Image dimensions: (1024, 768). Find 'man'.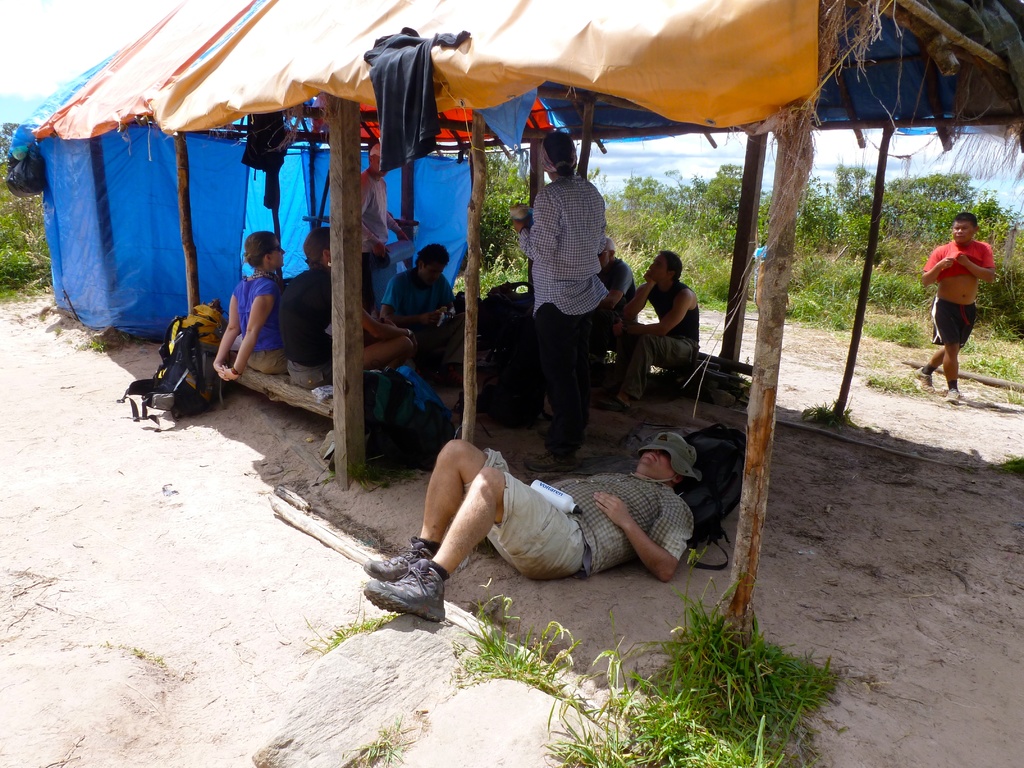
920,212,998,405.
